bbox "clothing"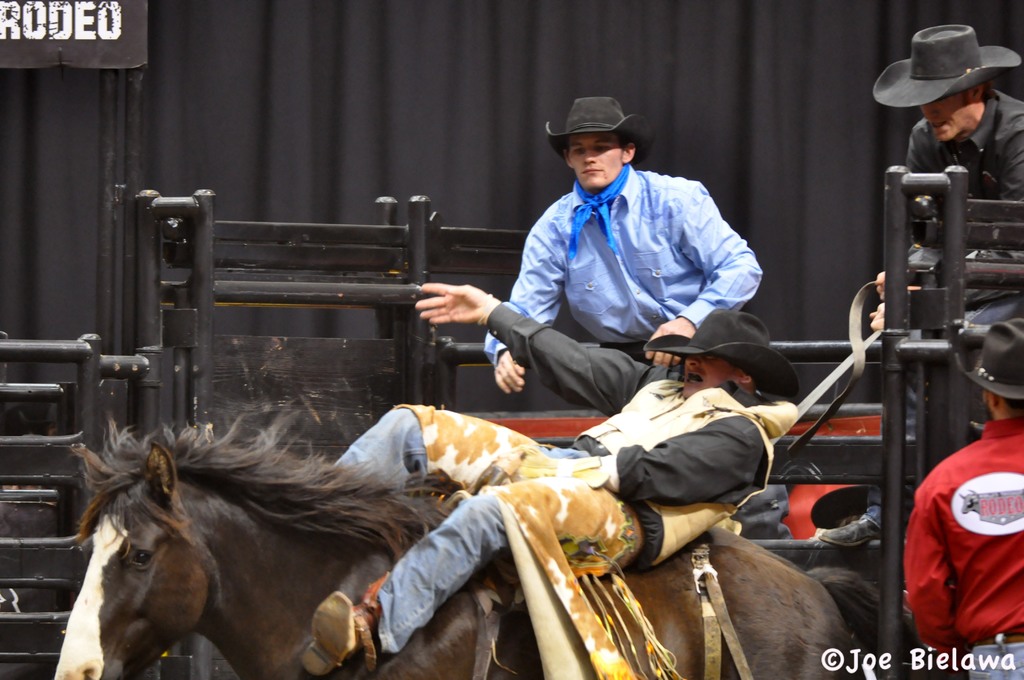
box(911, 417, 1018, 659)
